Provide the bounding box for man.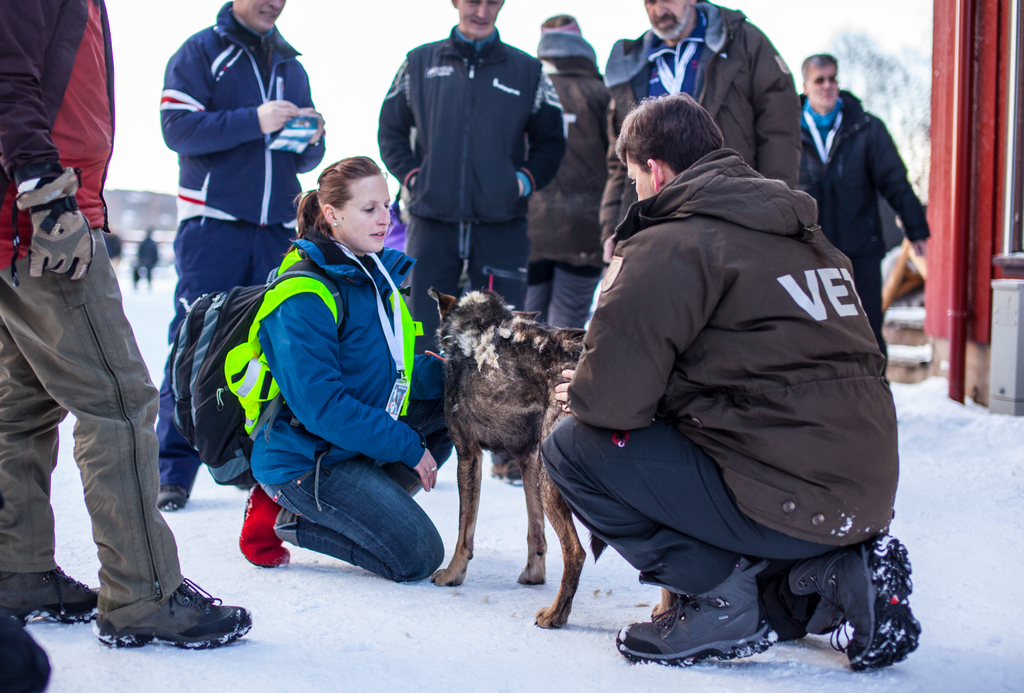
[x1=598, y1=0, x2=800, y2=266].
